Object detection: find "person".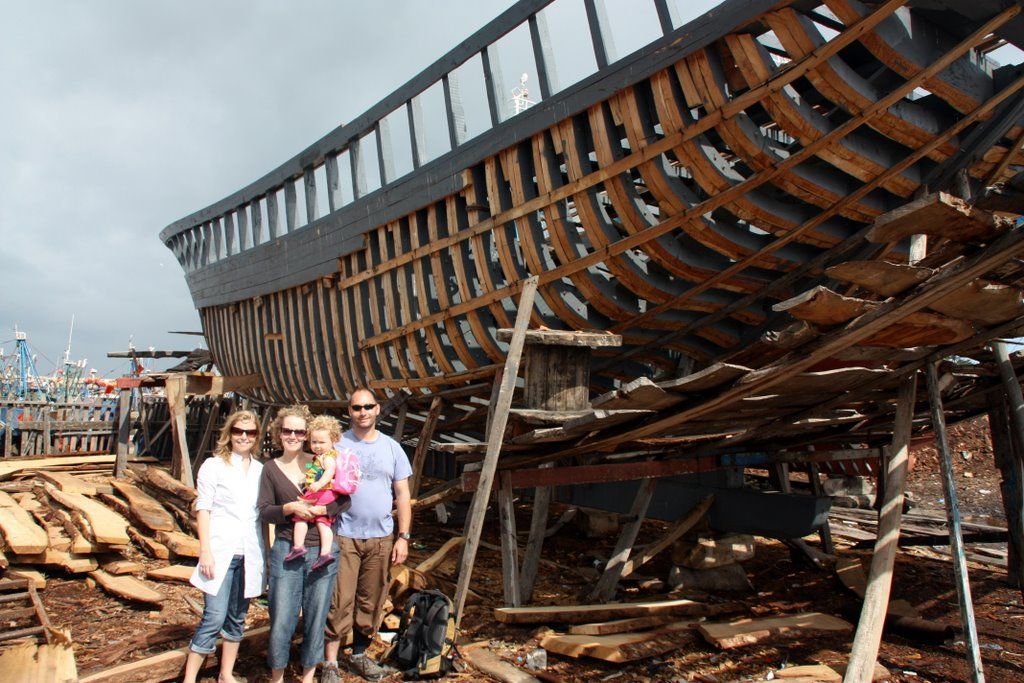
l=296, t=420, r=333, b=575.
